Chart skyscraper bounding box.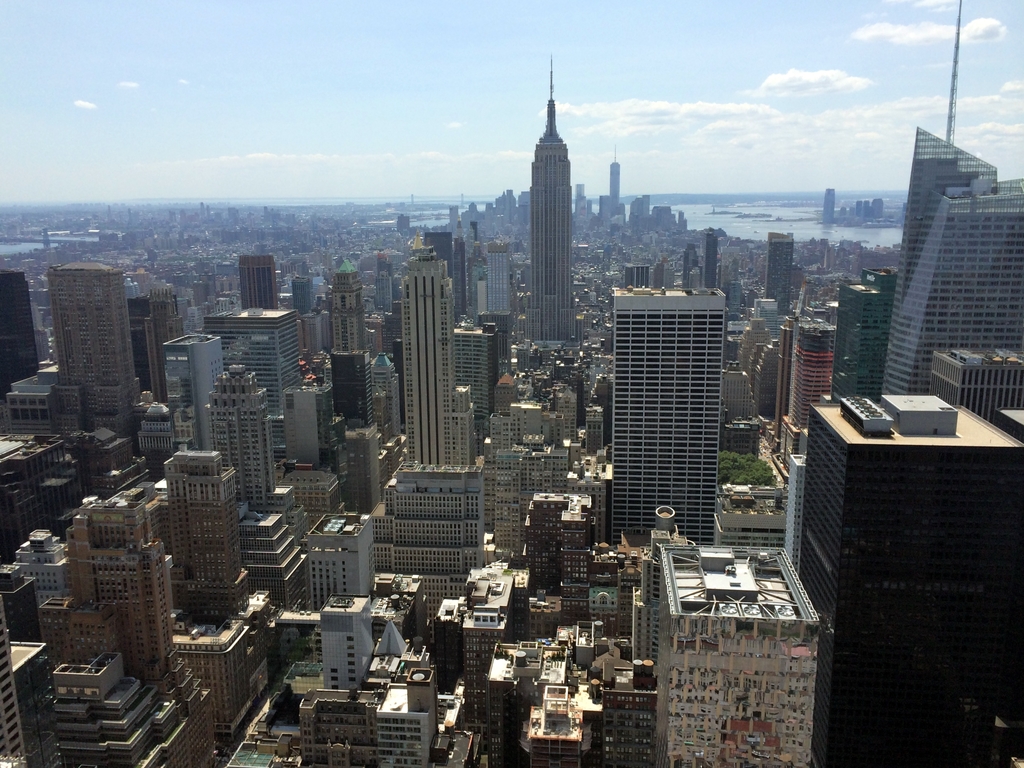
Charted: x1=605 y1=145 x2=620 y2=207.
